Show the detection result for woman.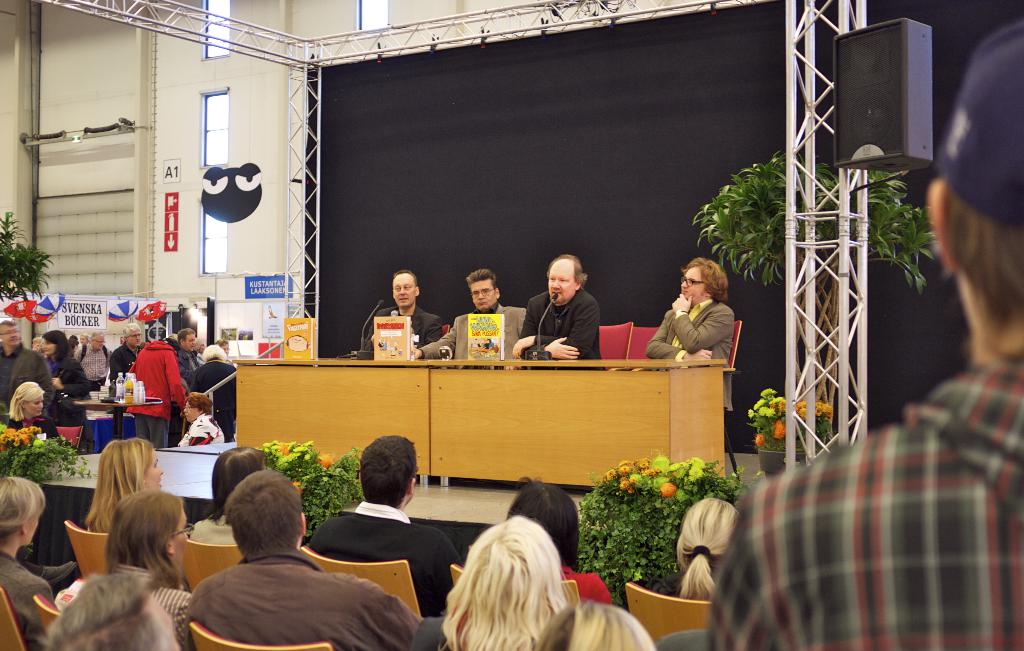
5:379:58:439.
